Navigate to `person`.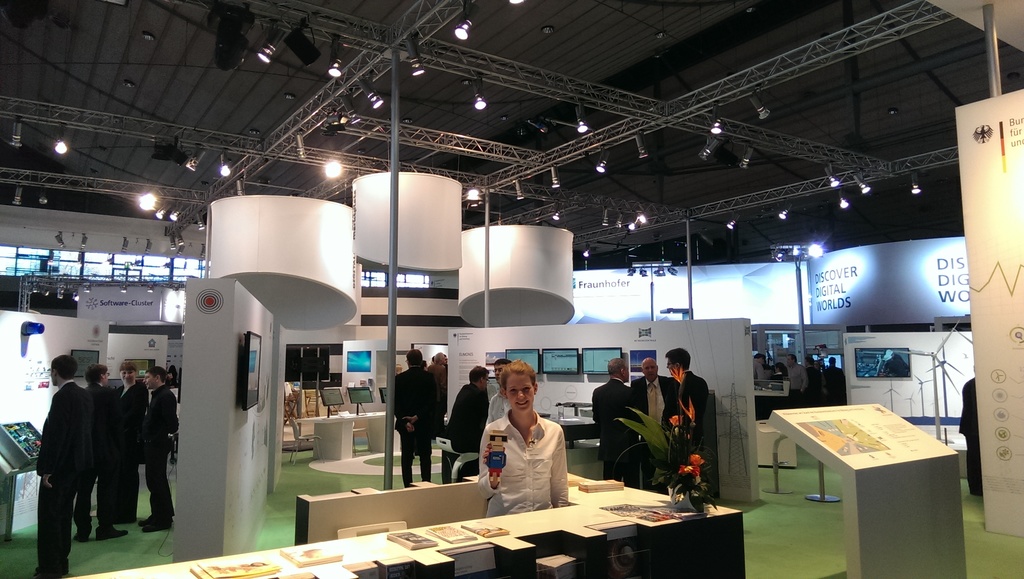
Navigation target: l=74, t=362, r=132, b=539.
